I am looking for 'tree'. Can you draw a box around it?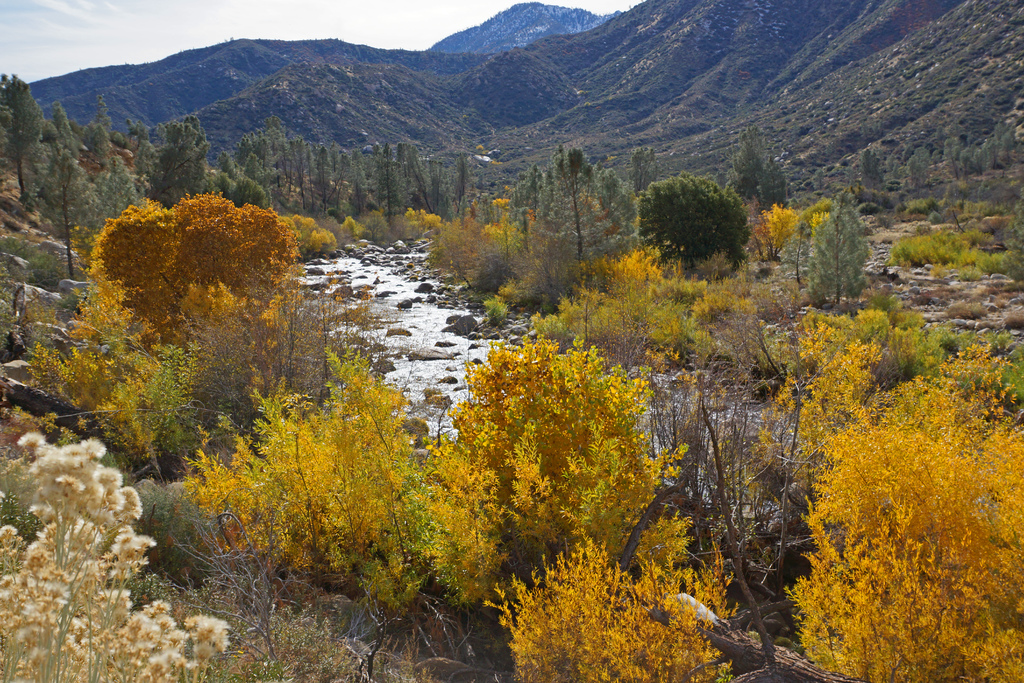
Sure, the bounding box is l=643, t=152, r=763, b=276.
